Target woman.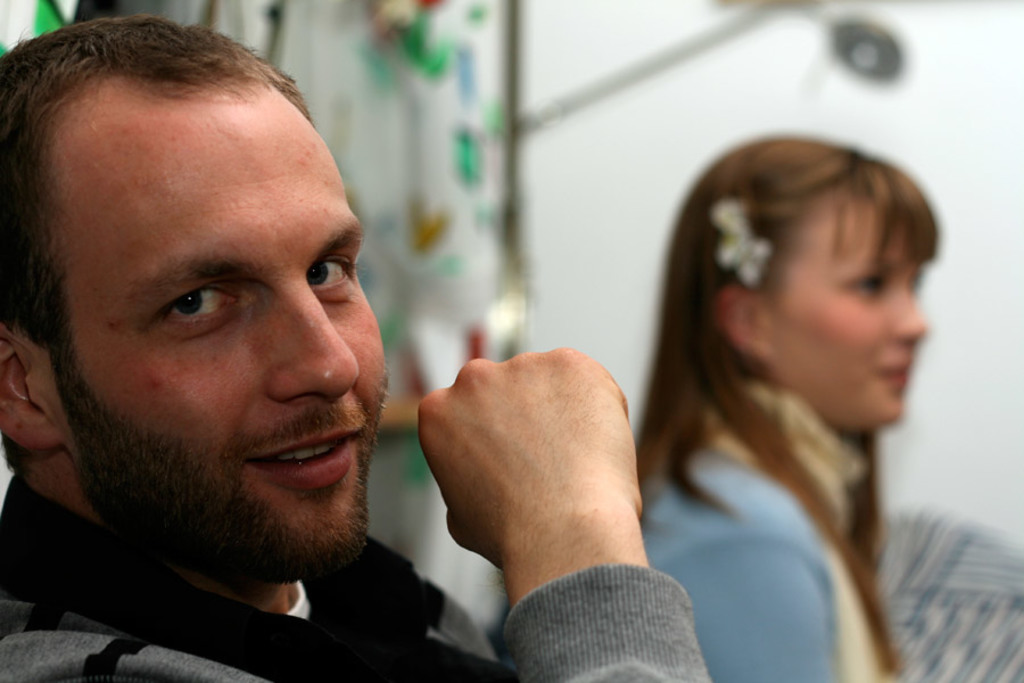
Target region: 572,110,993,661.
